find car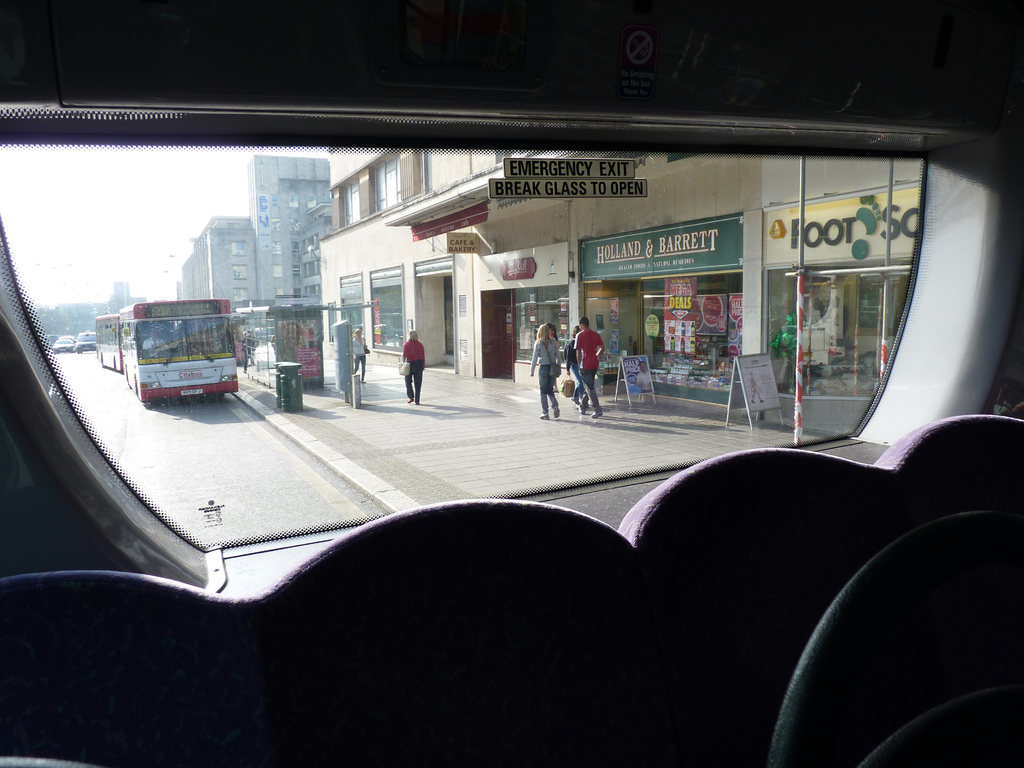
{"x1": 0, "y1": 0, "x2": 1023, "y2": 767}
